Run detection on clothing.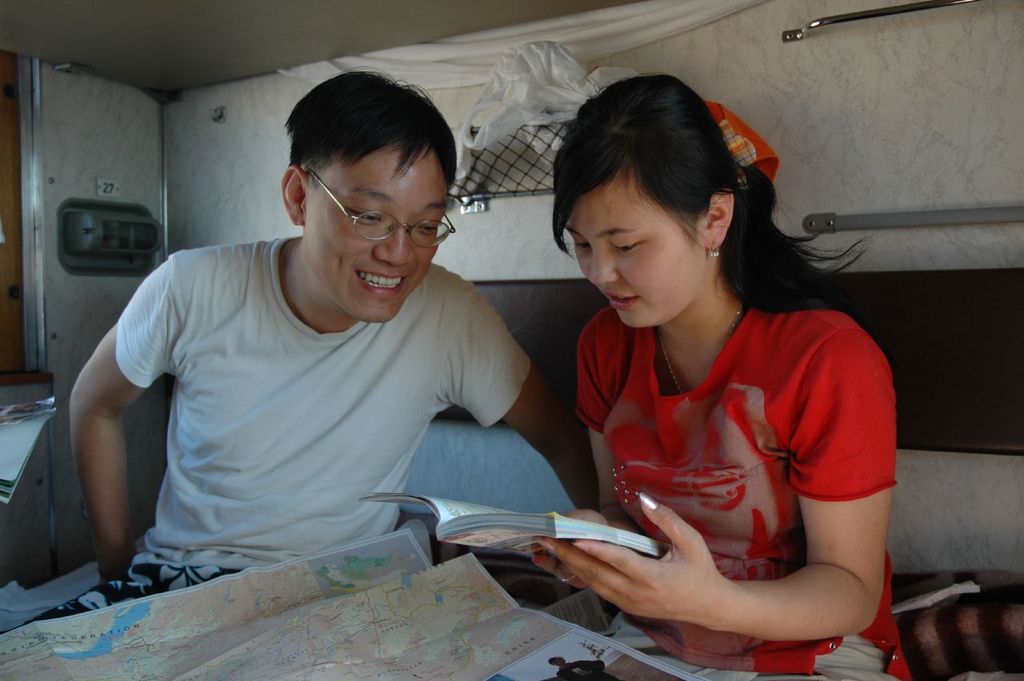
Result: bbox=[543, 249, 902, 623].
